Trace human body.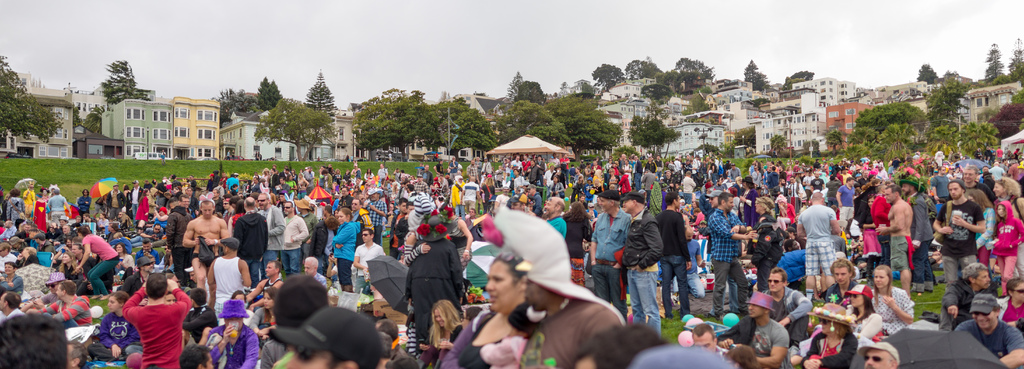
Traced to {"left": 169, "top": 174, "right": 180, "bottom": 188}.
